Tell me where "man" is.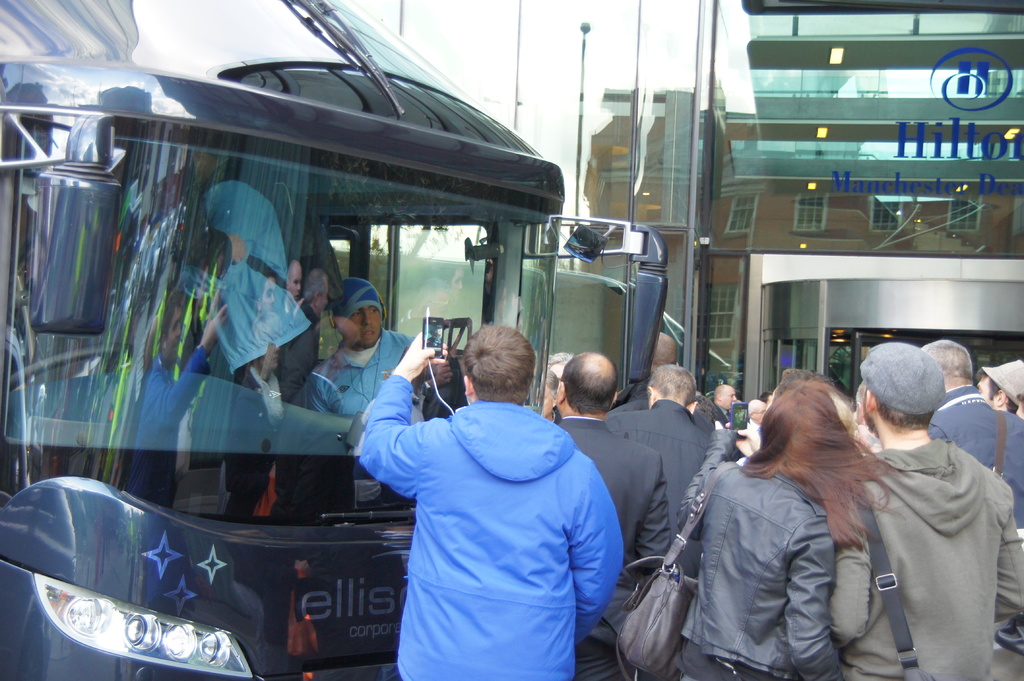
"man" is at {"left": 603, "top": 356, "right": 709, "bottom": 572}.
